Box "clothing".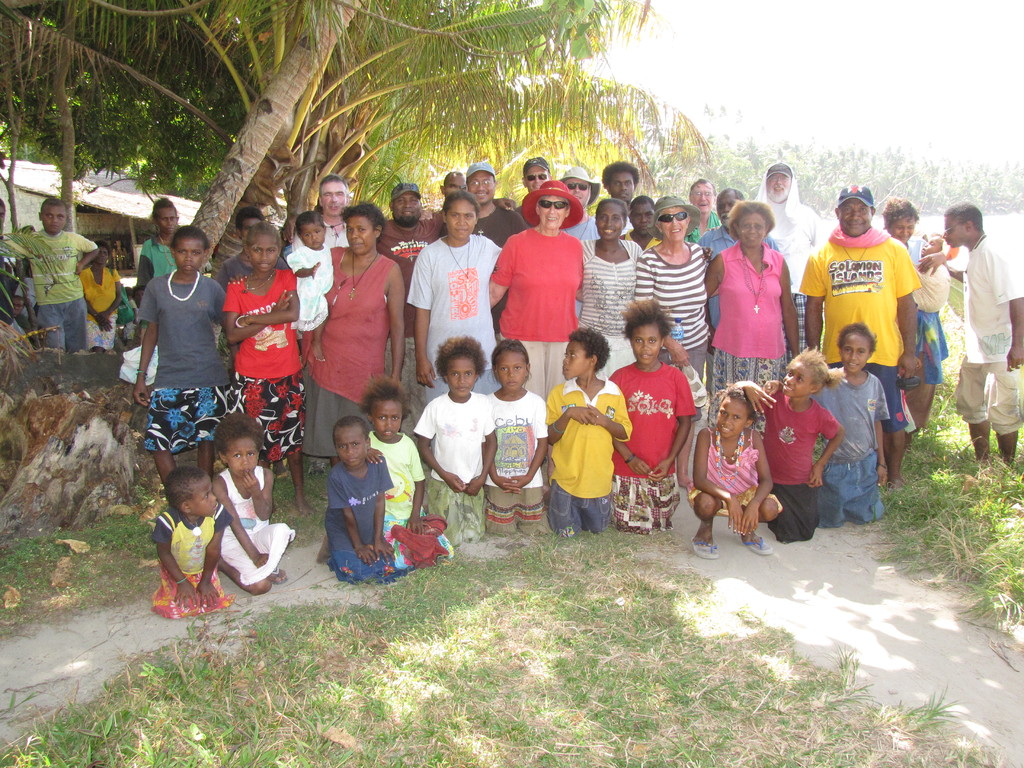
(966,237,1023,435).
